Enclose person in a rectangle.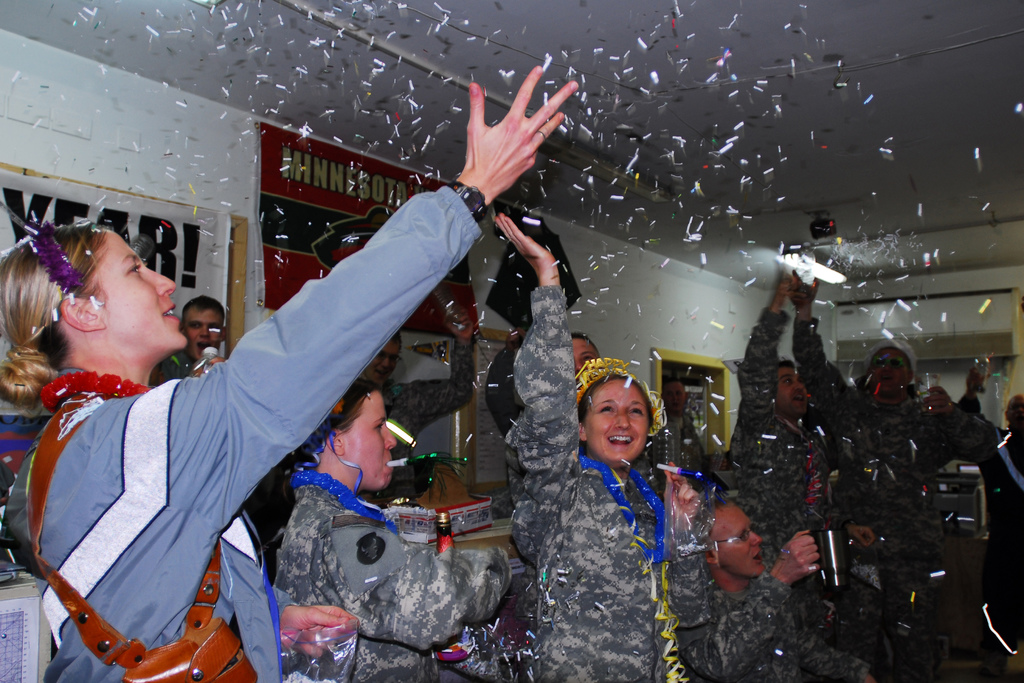
(81, 120, 554, 682).
